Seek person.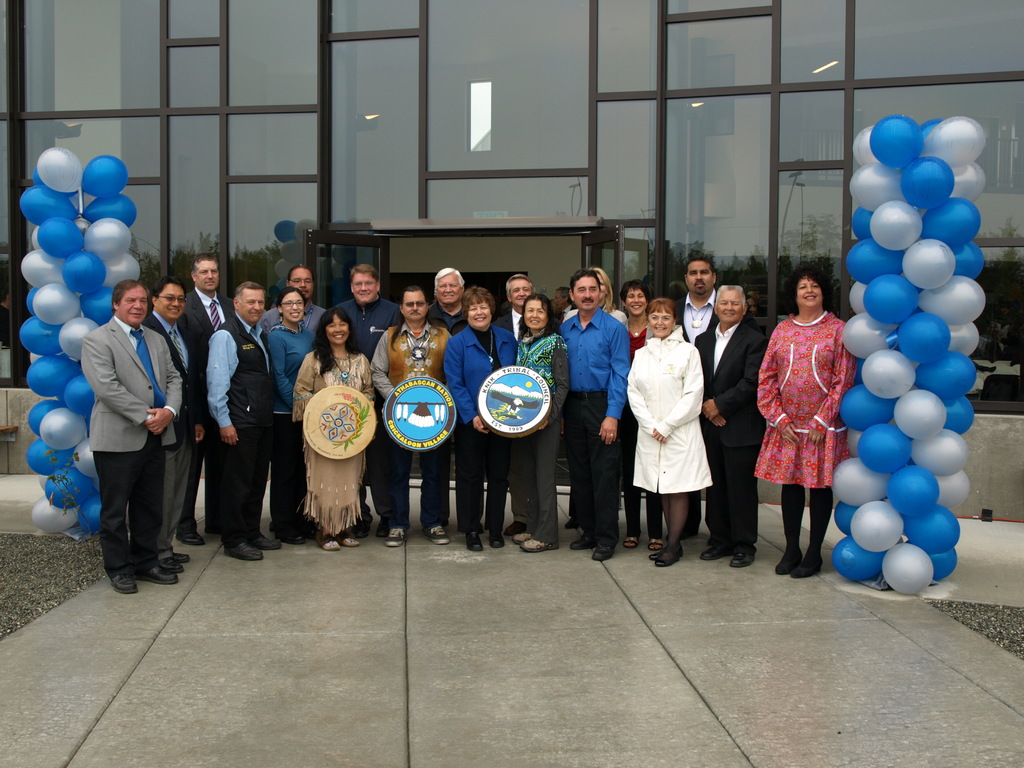
[340, 259, 399, 393].
